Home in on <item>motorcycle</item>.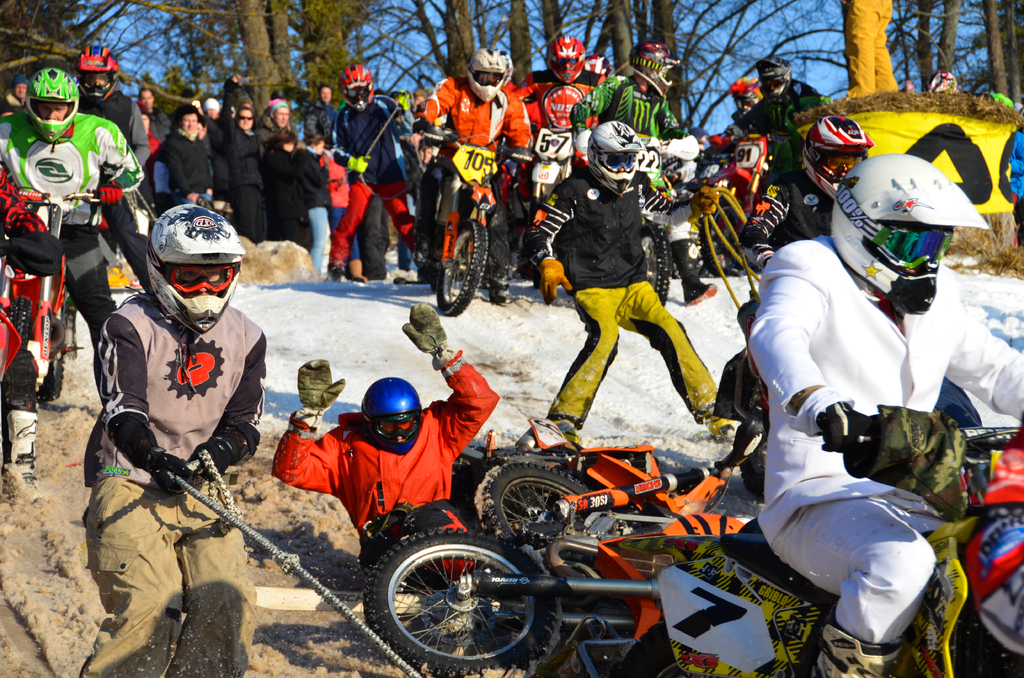
Homed in at (left=616, top=411, right=1023, bottom=677).
